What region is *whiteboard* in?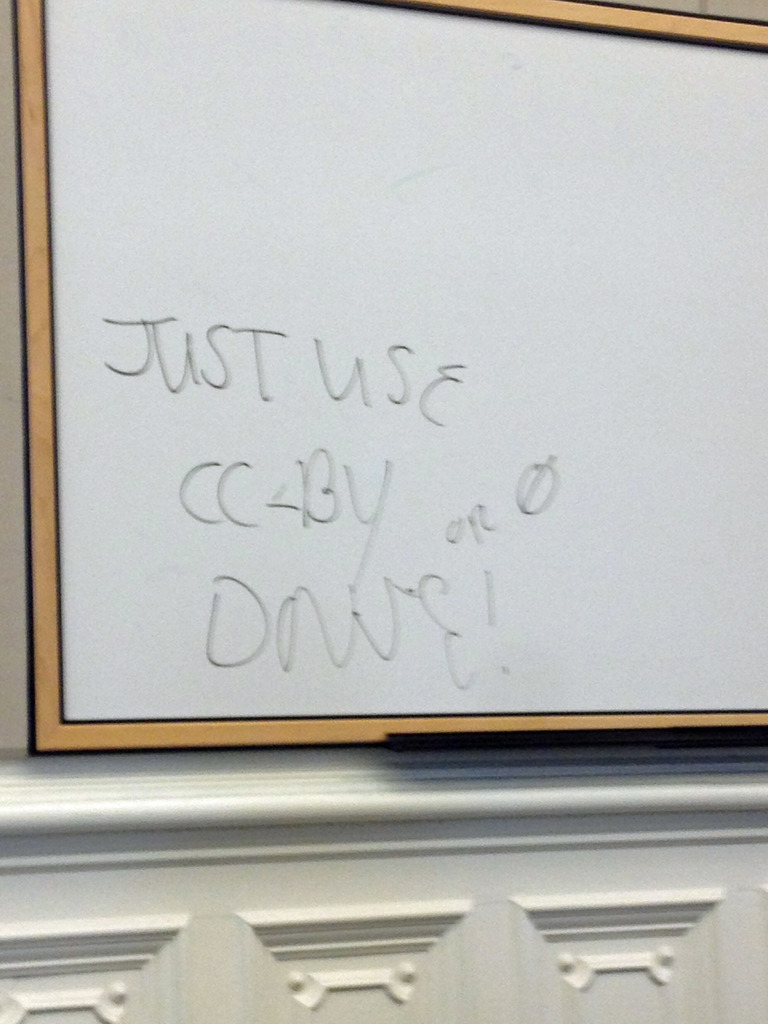
rect(7, 0, 767, 764).
